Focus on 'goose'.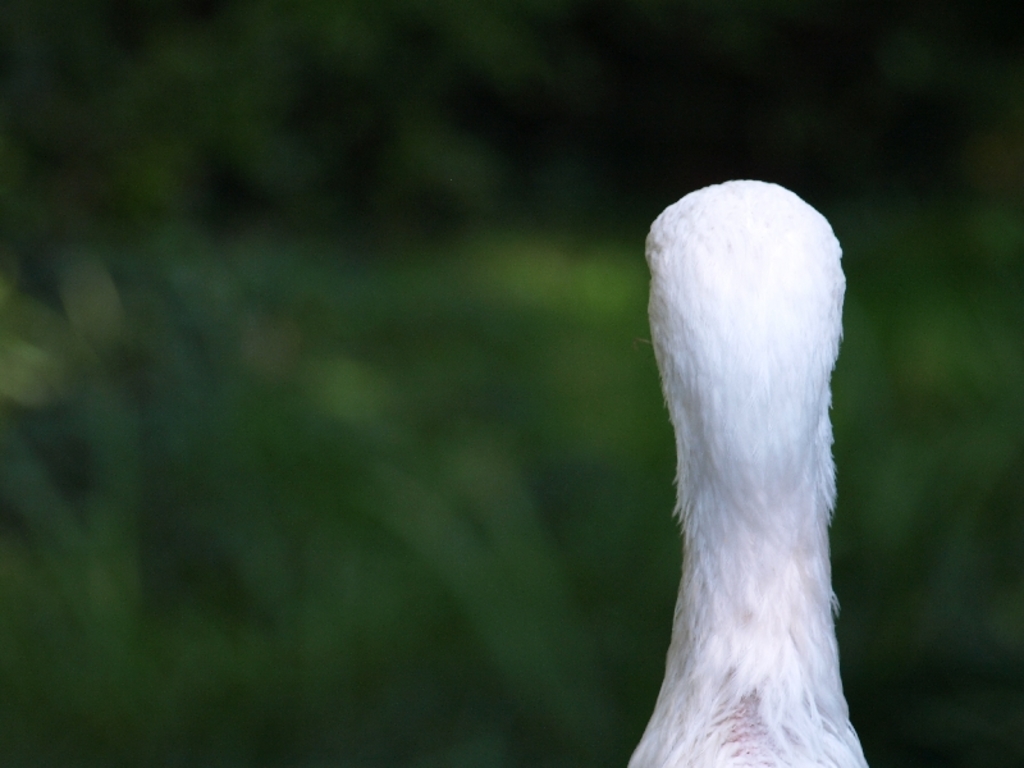
Focused at detection(625, 175, 865, 764).
